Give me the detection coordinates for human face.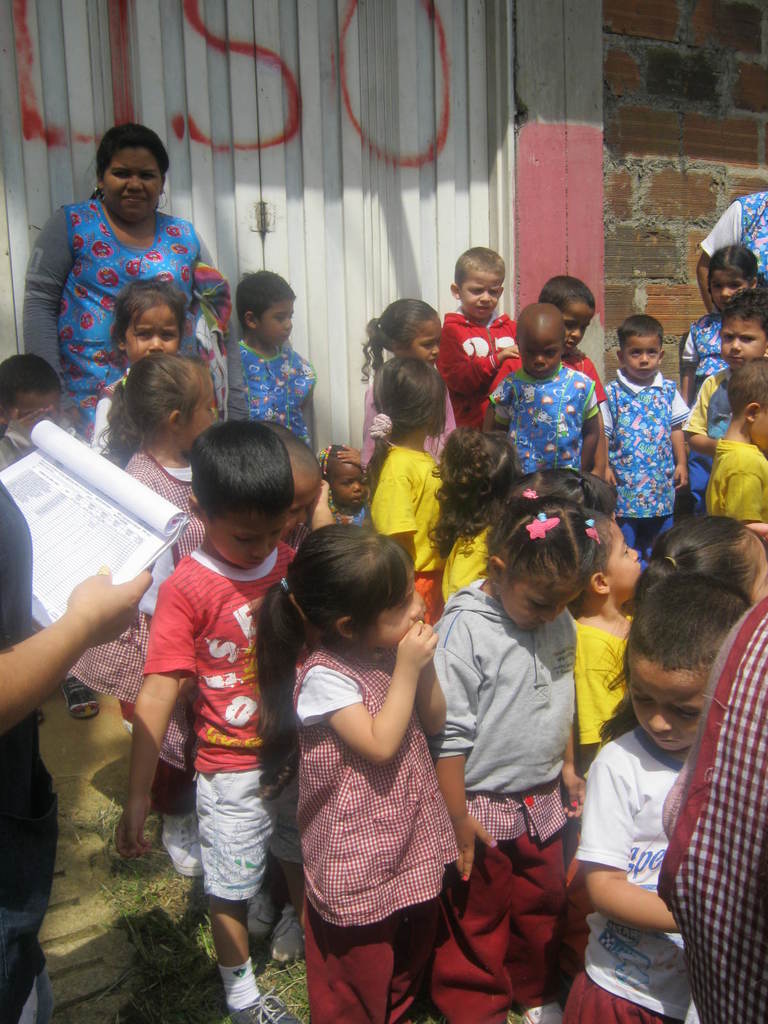
bbox=[289, 479, 321, 531].
